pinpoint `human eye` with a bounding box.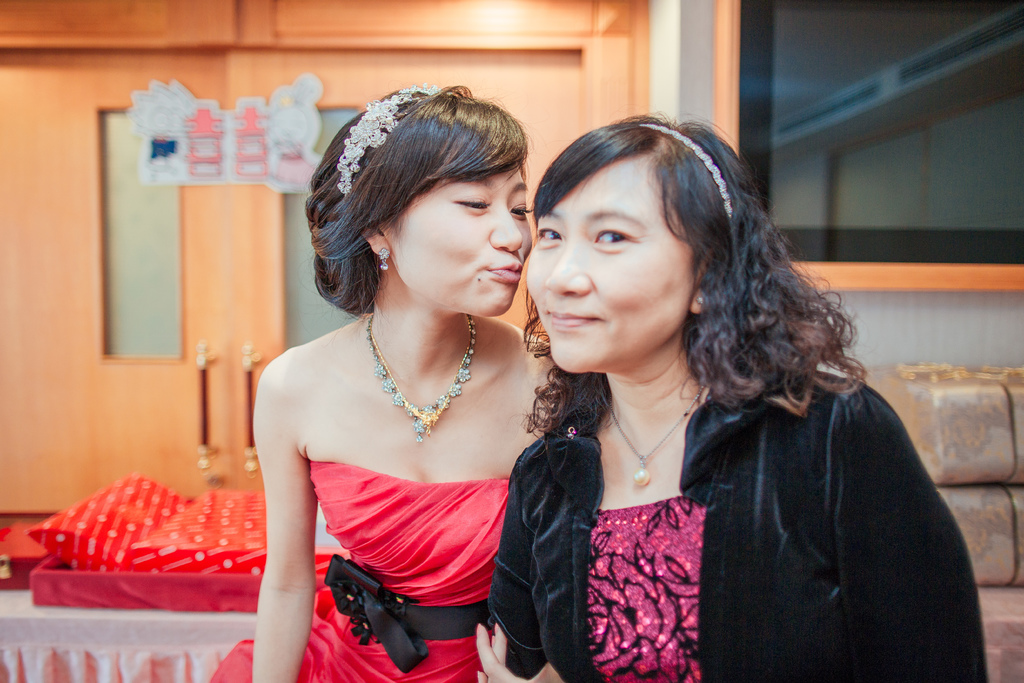
region(451, 194, 489, 215).
